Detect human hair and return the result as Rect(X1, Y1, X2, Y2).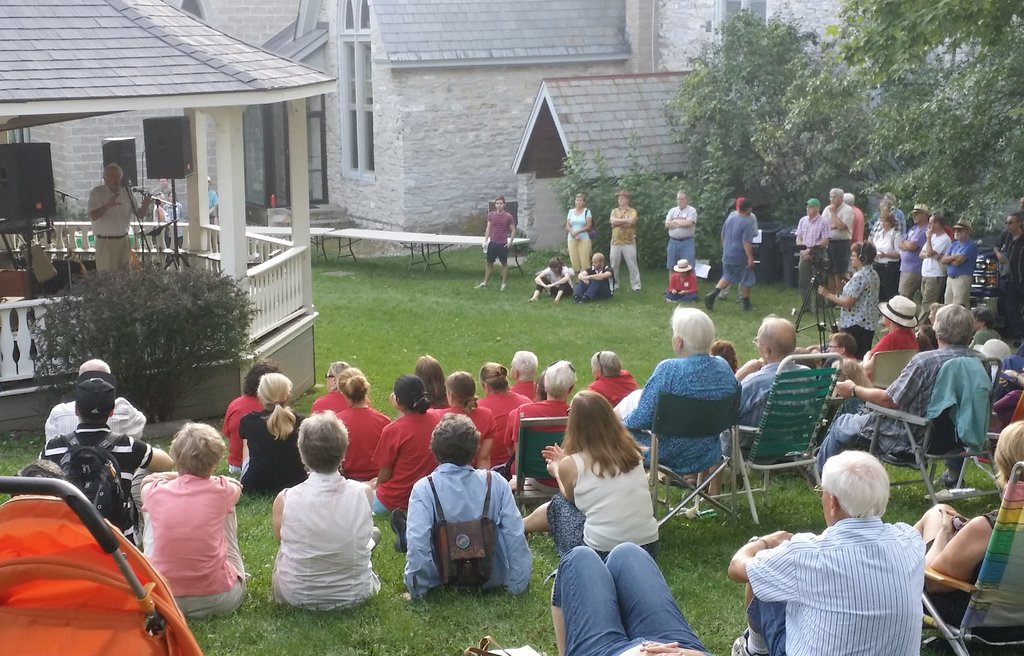
Rect(243, 357, 284, 396).
